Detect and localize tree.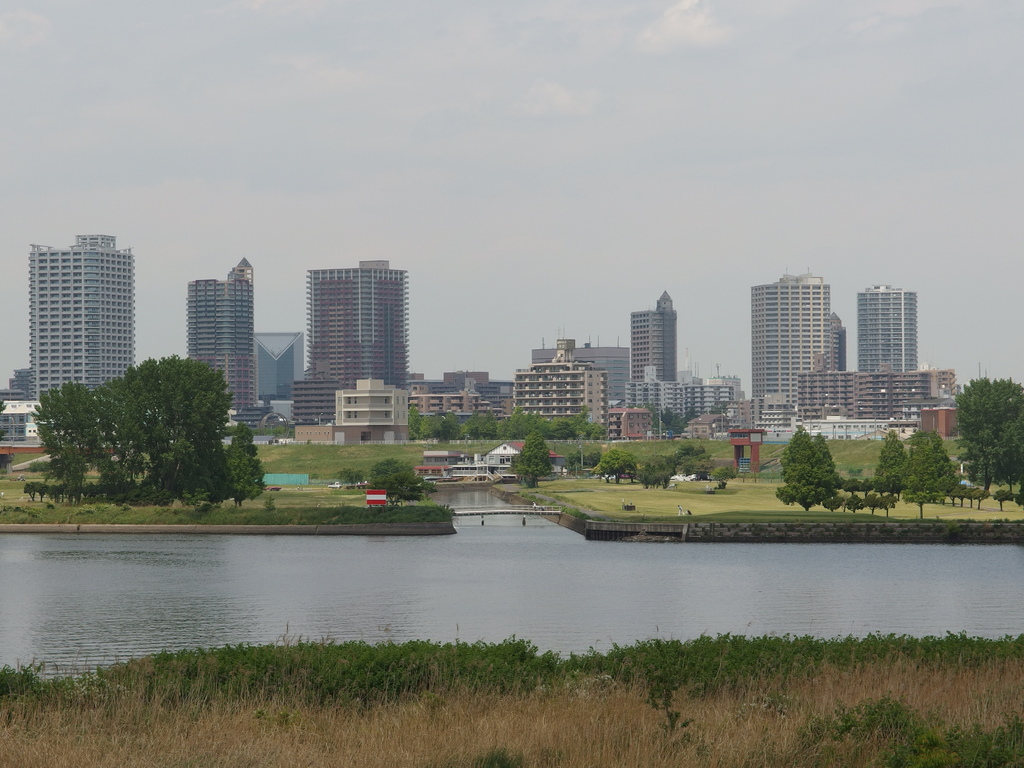
Localized at 904/416/964/511.
